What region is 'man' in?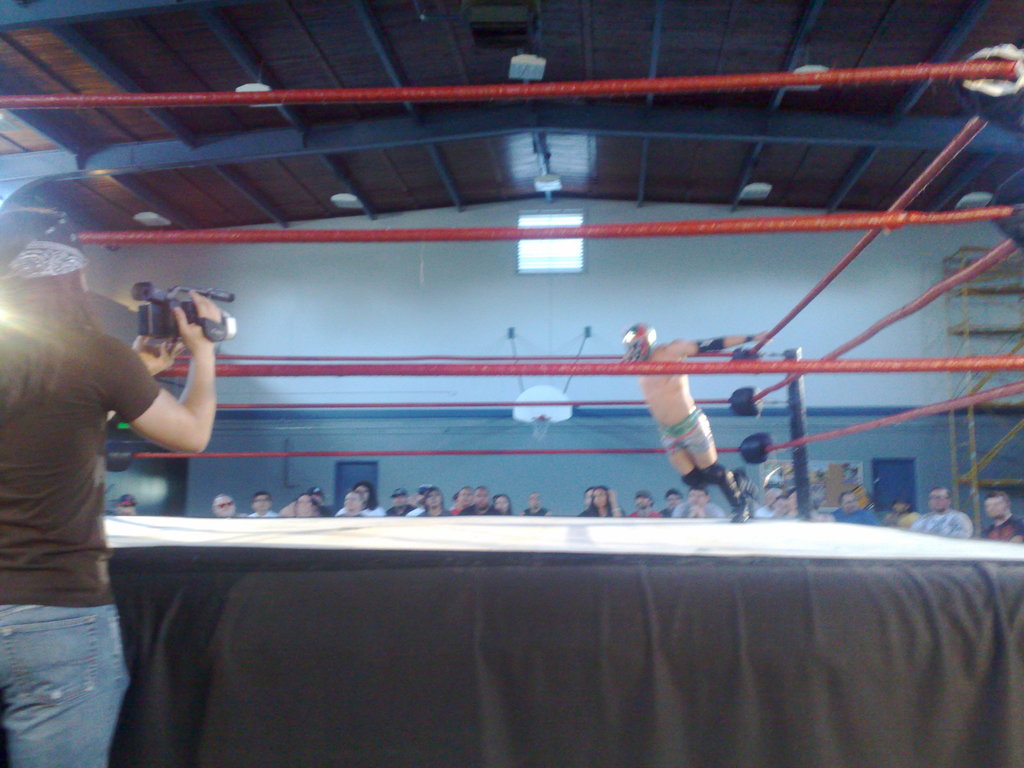
(383, 484, 413, 521).
